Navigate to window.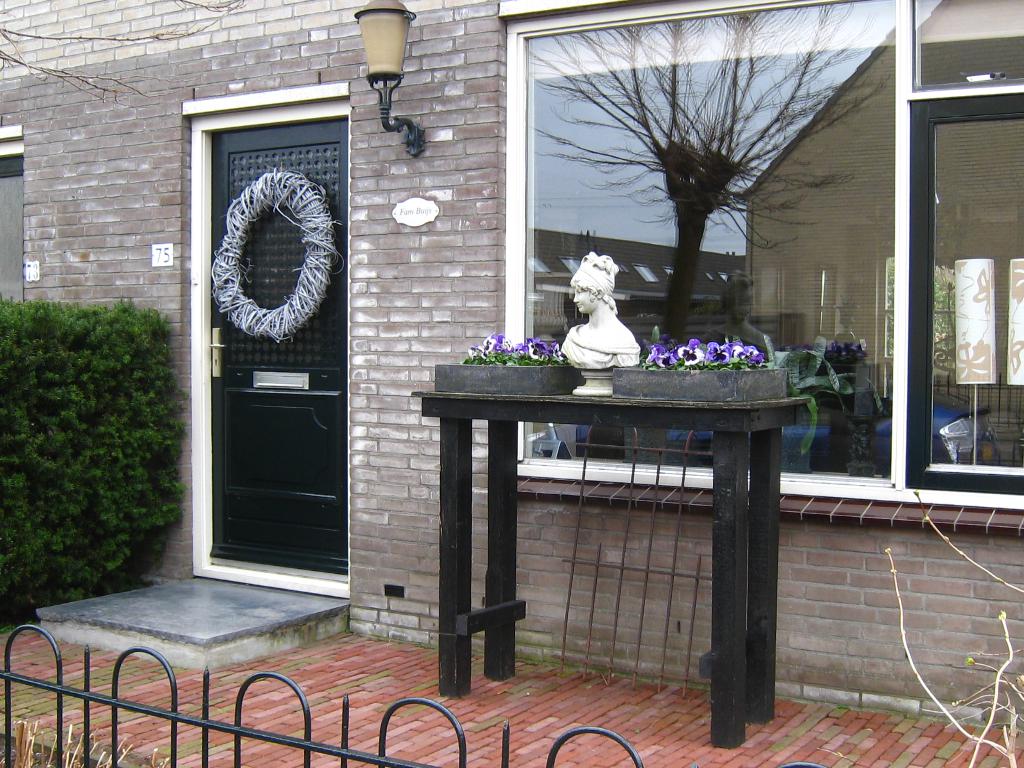
Navigation target: {"x1": 504, "y1": 0, "x2": 1023, "y2": 512}.
